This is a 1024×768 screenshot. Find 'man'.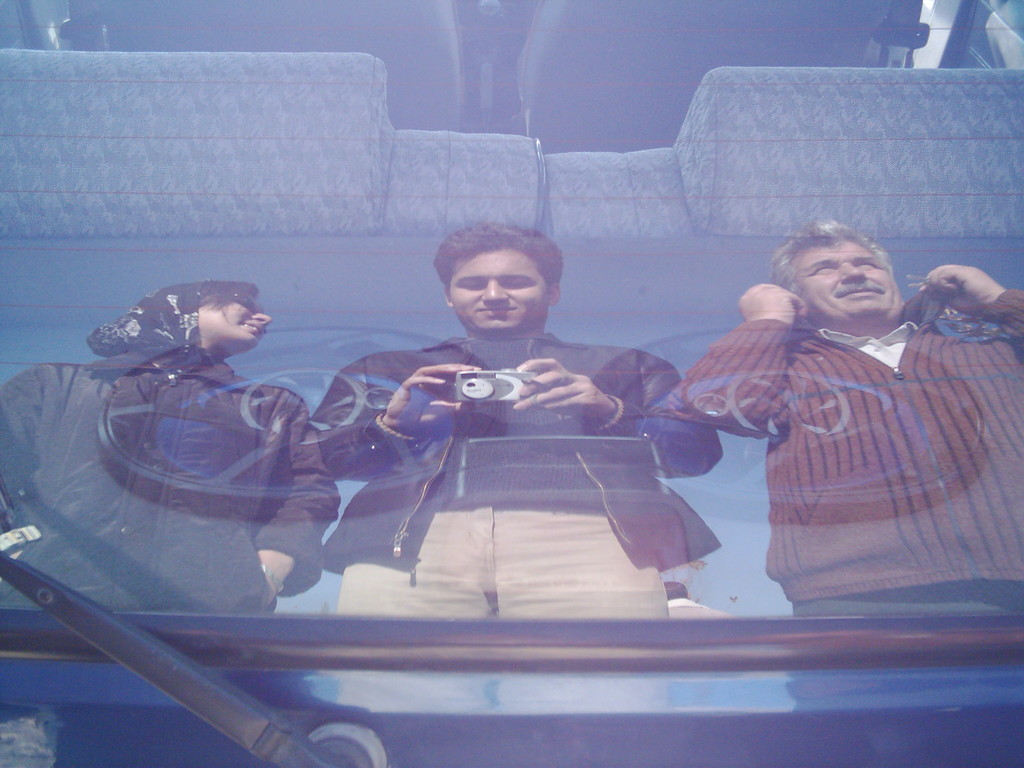
Bounding box: <bbox>659, 561, 766, 645</bbox>.
